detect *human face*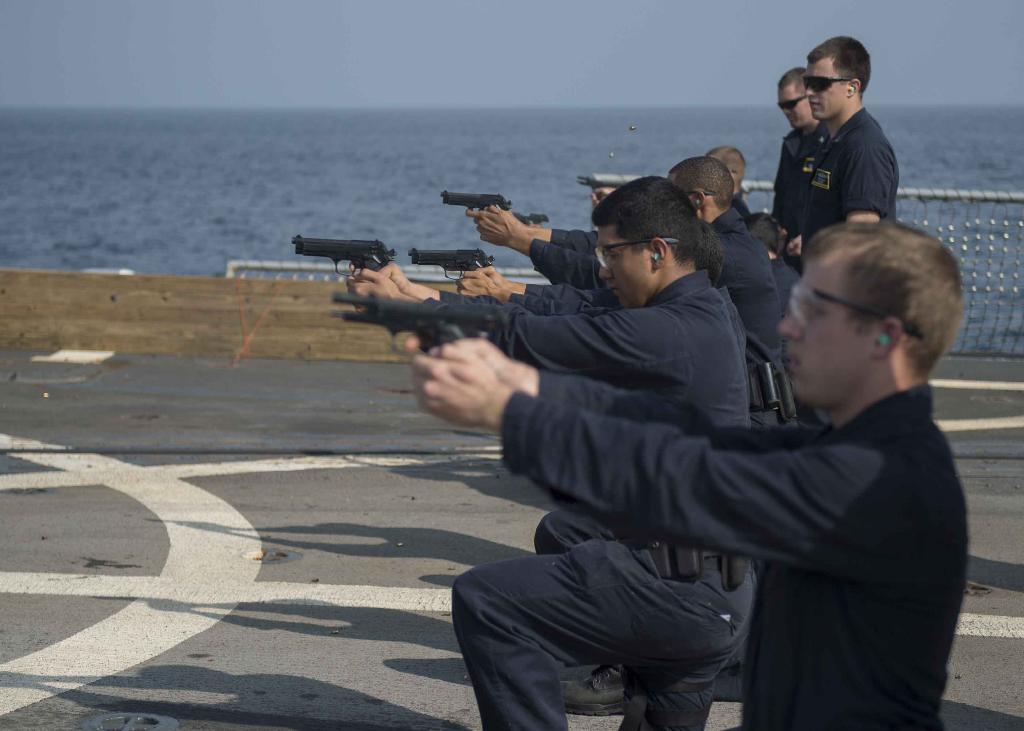
{"x1": 776, "y1": 247, "x2": 879, "y2": 407}
